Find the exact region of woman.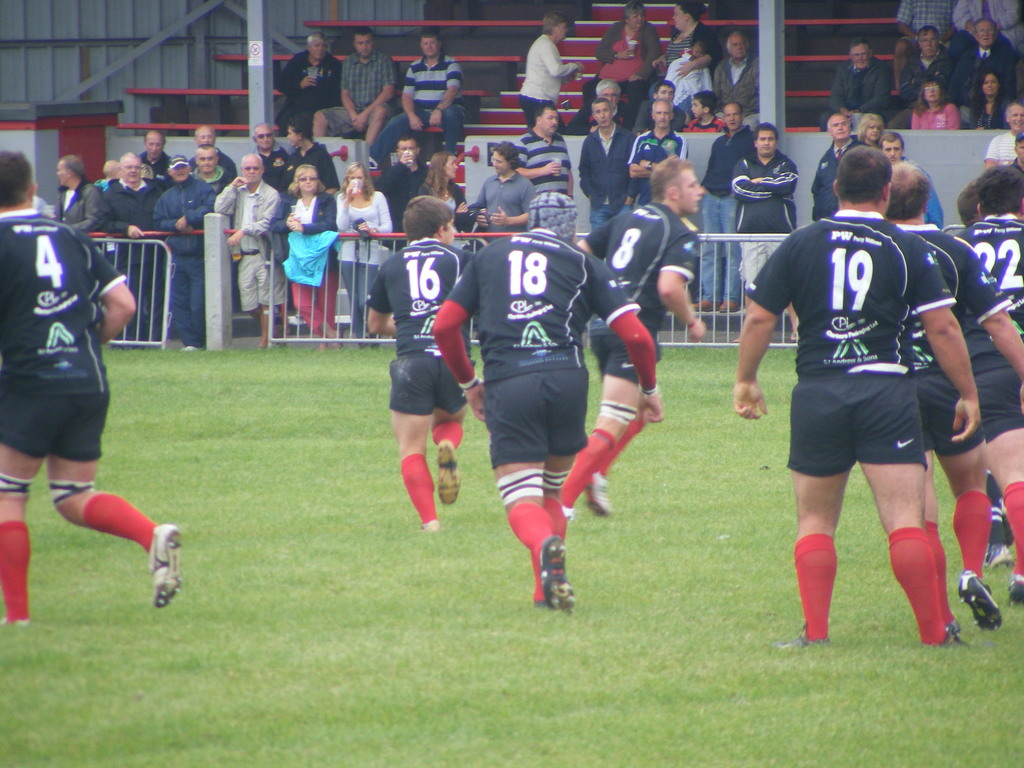
Exact region: box(415, 150, 474, 253).
